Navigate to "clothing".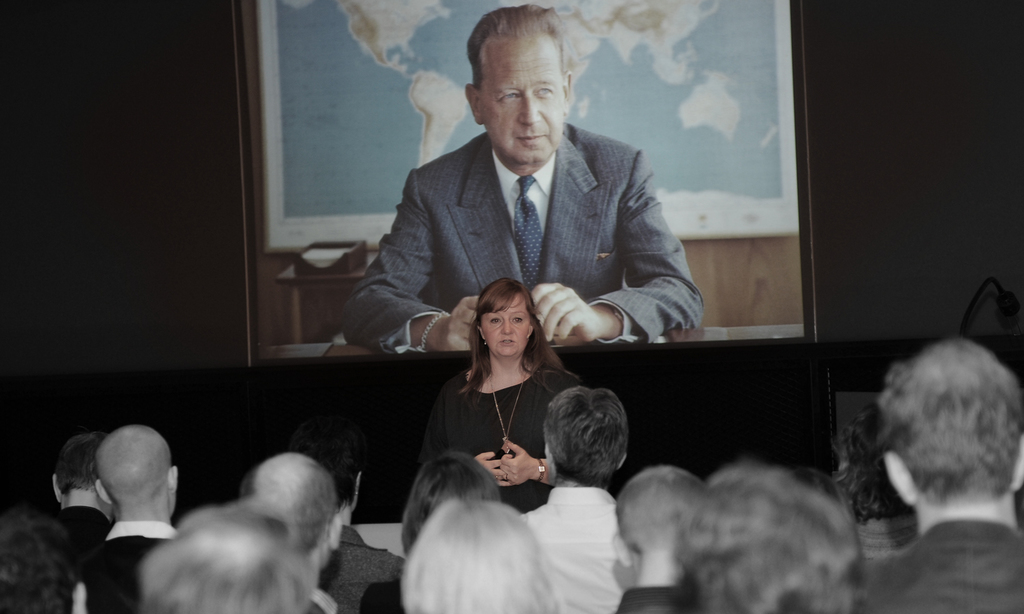
Navigation target: BBox(345, 121, 697, 357).
